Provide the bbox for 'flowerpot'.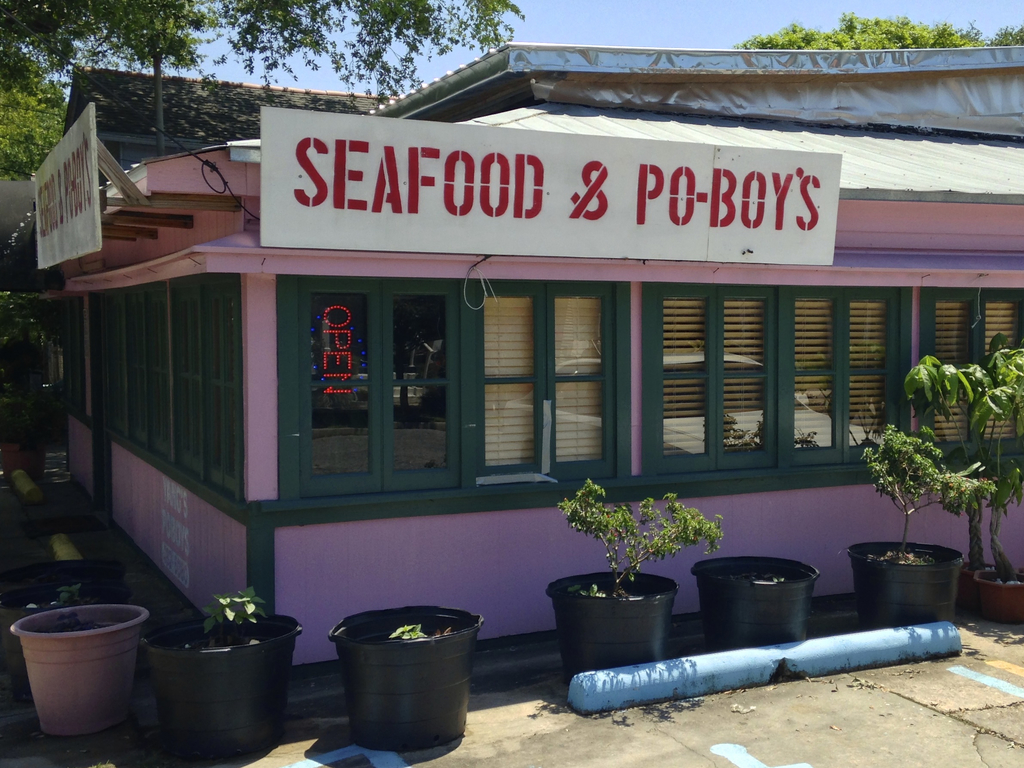
{"left": 4, "top": 596, "right": 152, "bottom": 745}.
